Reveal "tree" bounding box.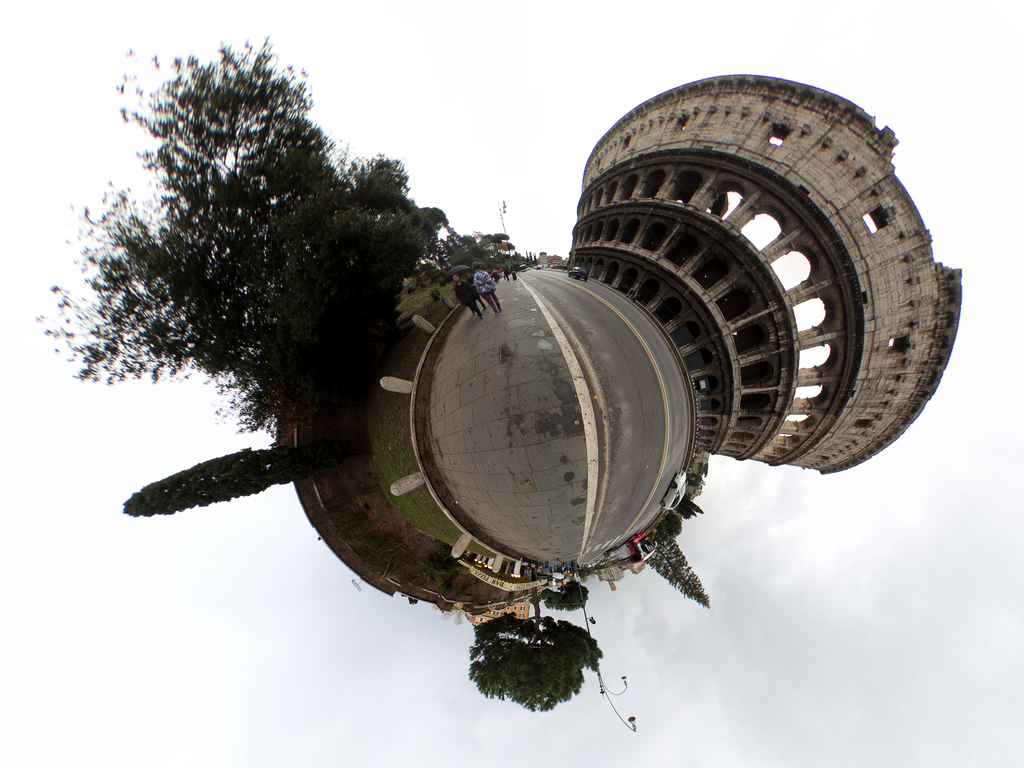
Revealed: Rect(540, 579, 589, 611).
